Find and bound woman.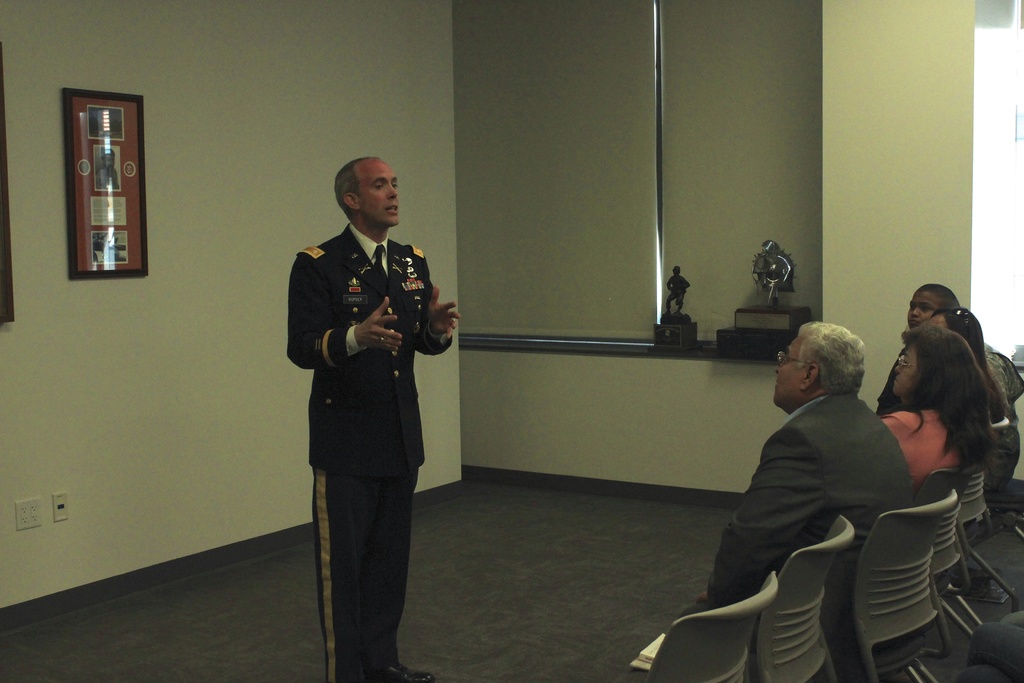
Bound: 877,325,998,505.
